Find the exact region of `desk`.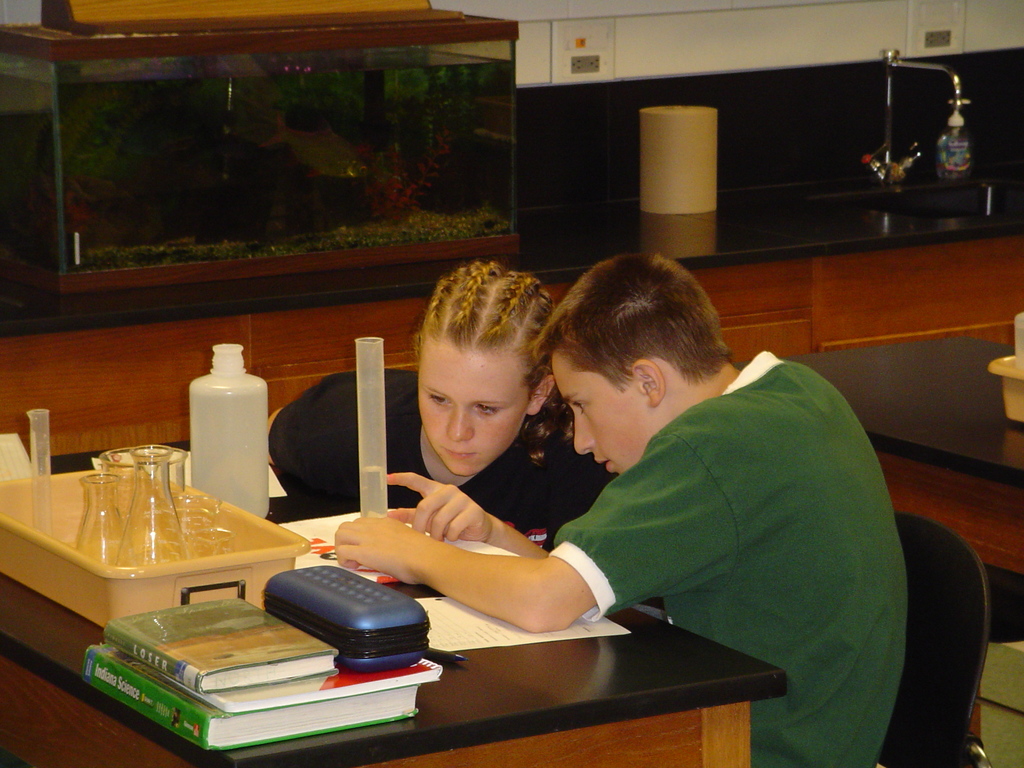
Exact region: {"x1": 734, "y1": 335, "x2": 1023, "y2": 579}.
